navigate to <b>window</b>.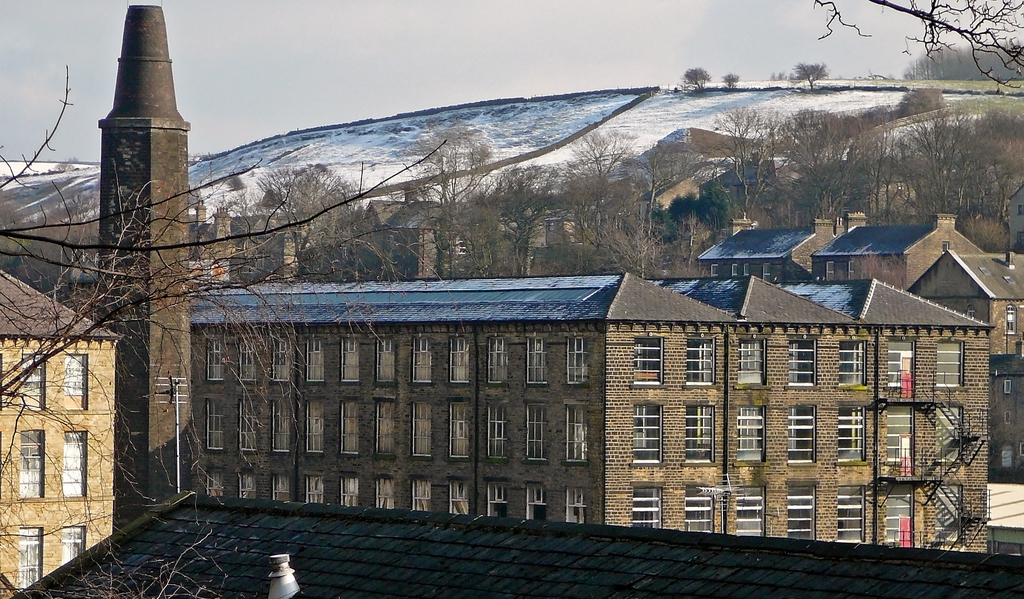
Navigation target: bbox=[834, 399, 867, 470].
